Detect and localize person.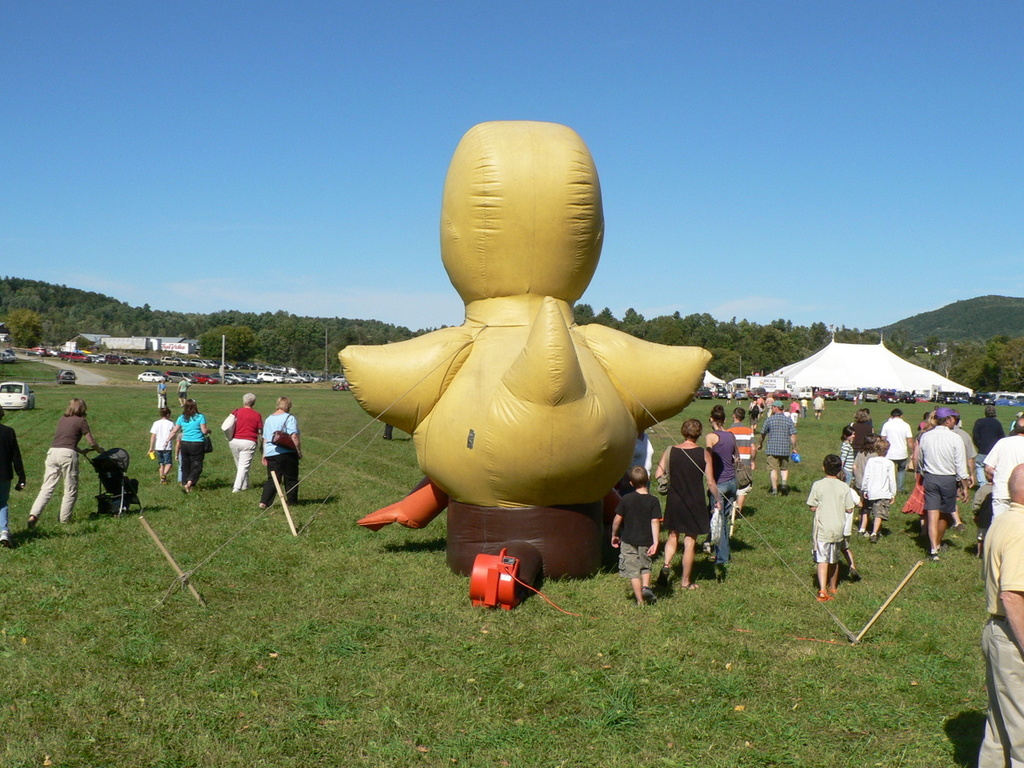
Localized at bbox=(138, 404, 187, 493).
